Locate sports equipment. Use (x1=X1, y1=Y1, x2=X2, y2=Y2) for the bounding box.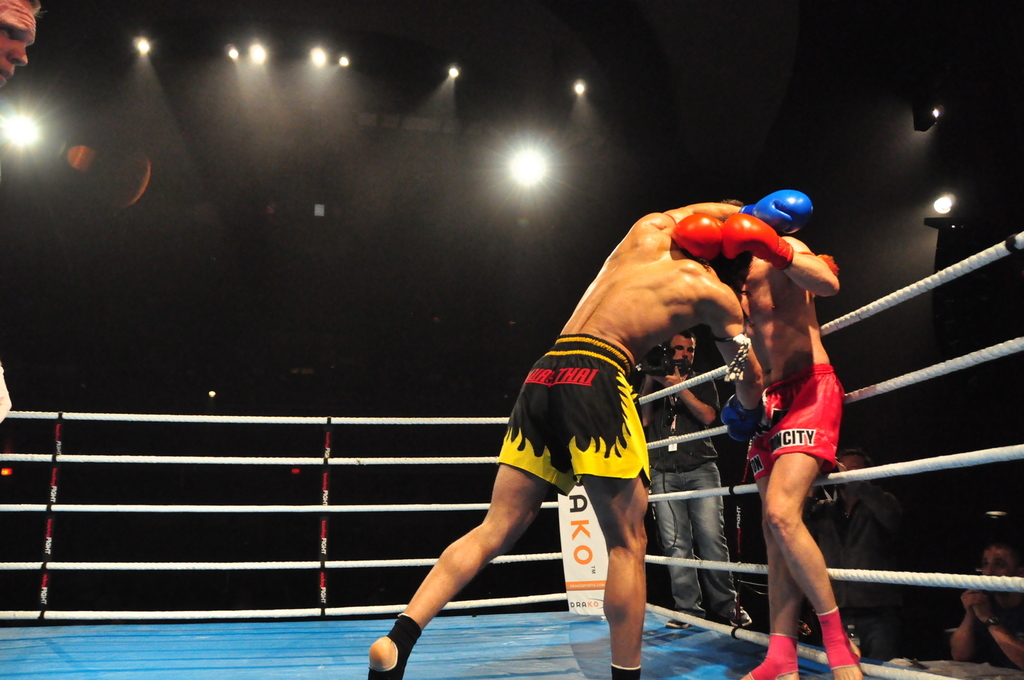
(x1=611, y1=663, x2=643, y2=679).
